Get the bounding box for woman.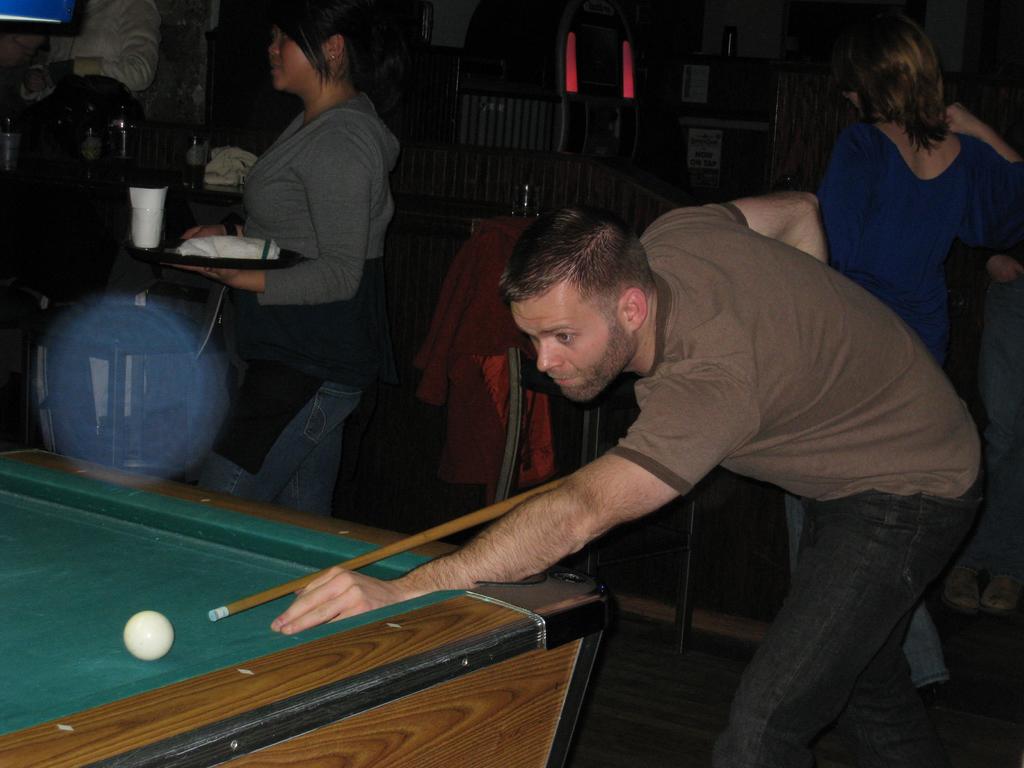
<box>820,7,1023,736</box>.
